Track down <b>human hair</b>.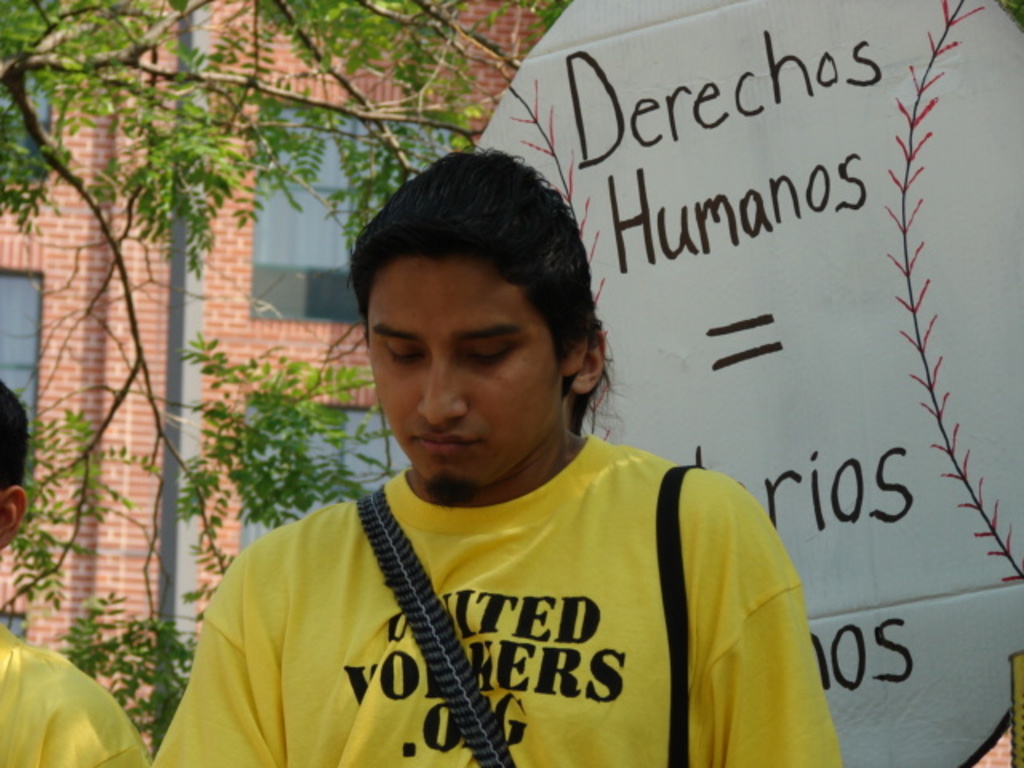
Tracked to <region>565, 322, 627, 437</region>.
